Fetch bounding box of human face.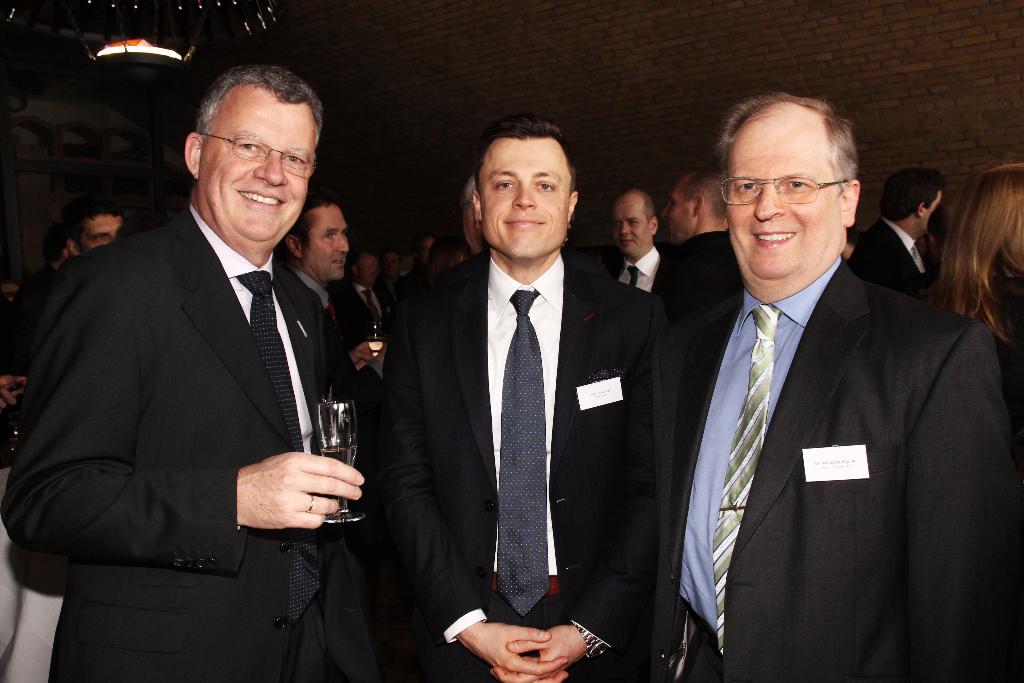
Bbox: (left=200, top=93, right=312, bottom=243).
